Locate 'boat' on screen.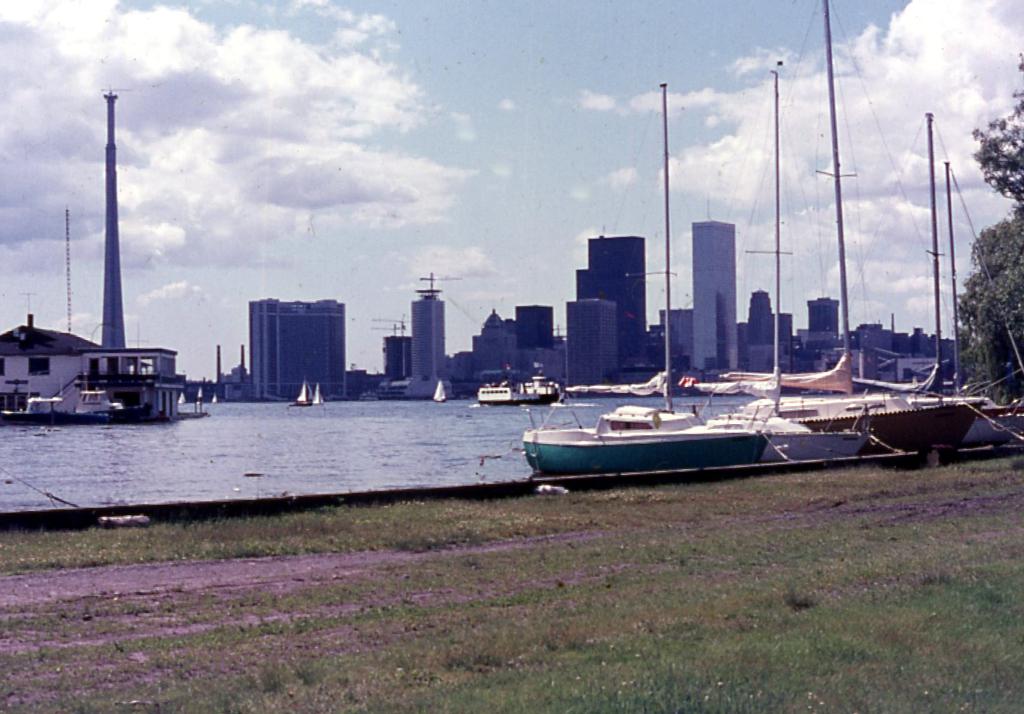
On screen at box(429, 379, 445, 405).
